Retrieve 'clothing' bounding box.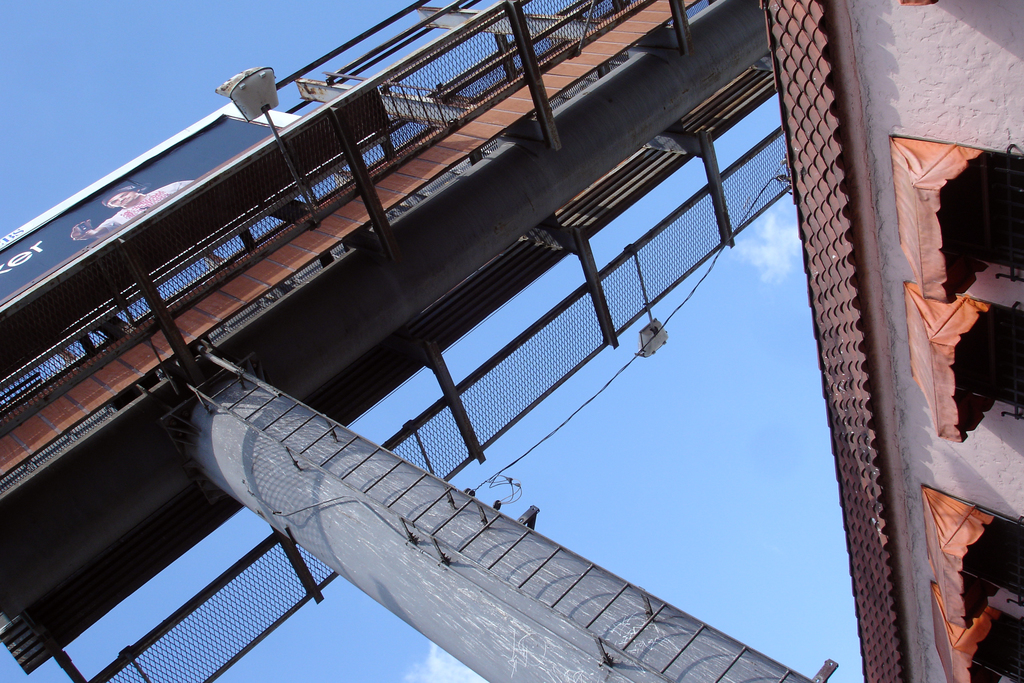
Bounding box: (95,179,196,235).
